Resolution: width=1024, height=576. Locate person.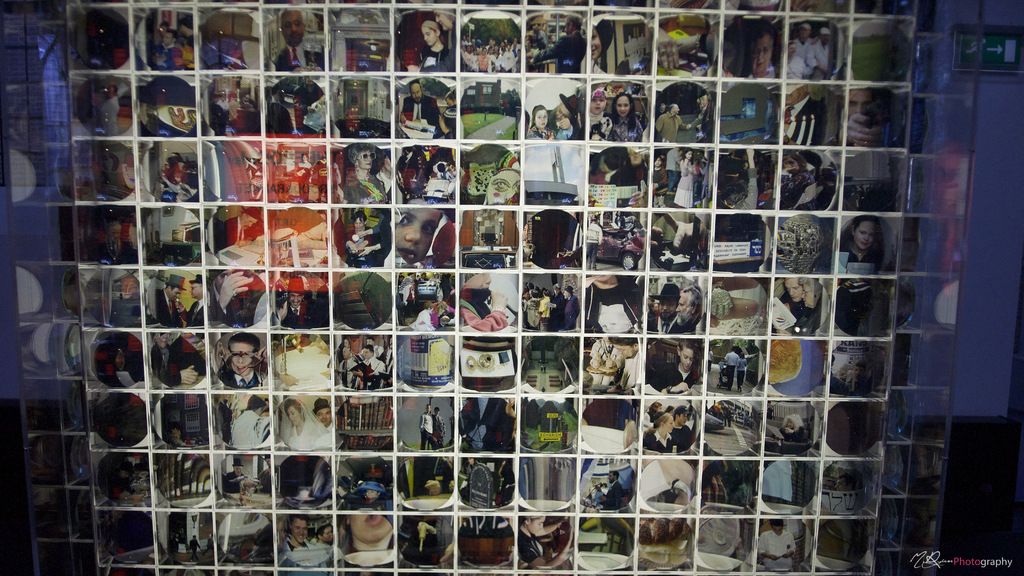
bbox=[431, 11, 457, 44].
